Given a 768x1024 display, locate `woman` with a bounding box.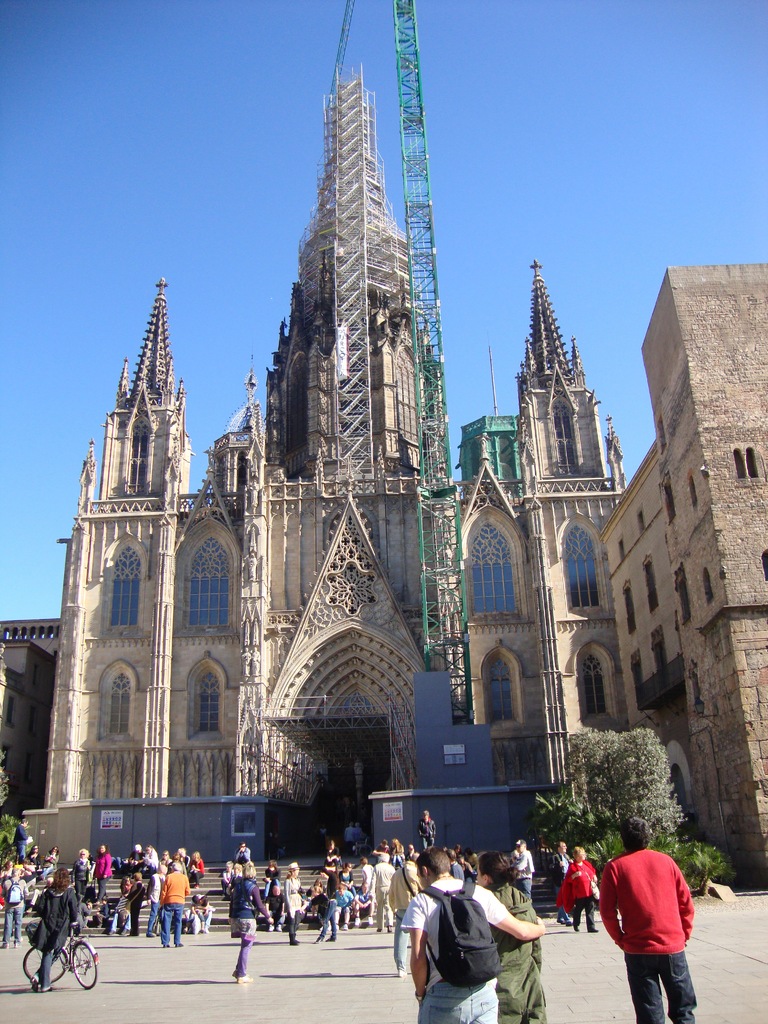
Located: <region>91, 844, 117, 900</region>.
